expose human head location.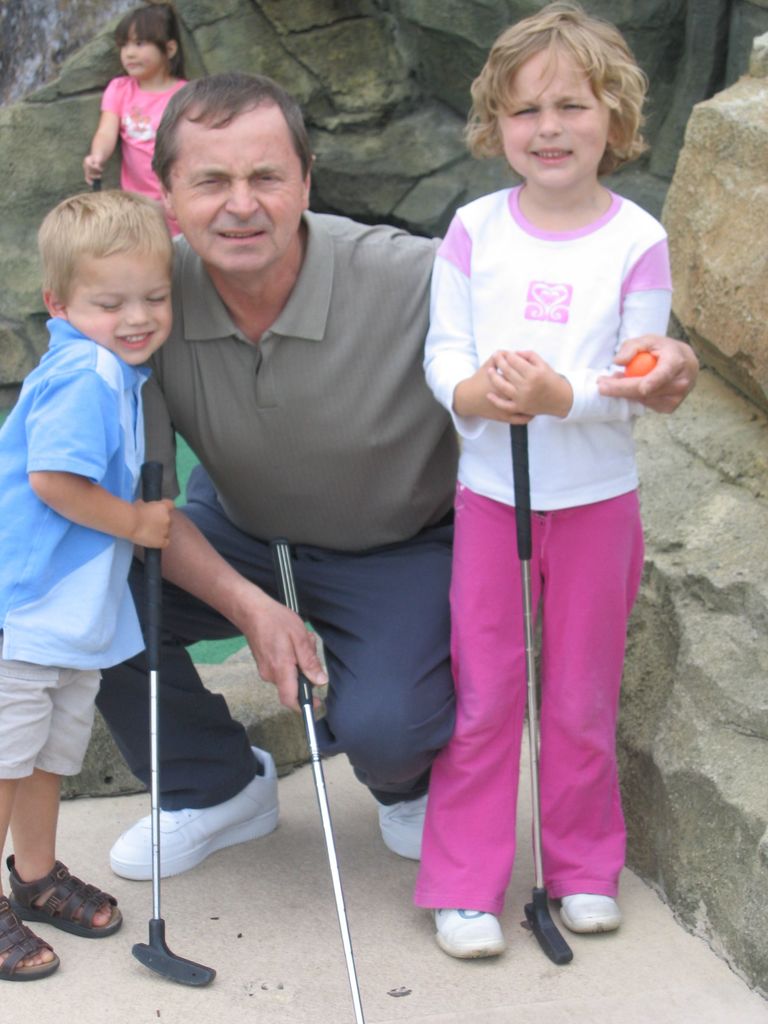
Exposed at region(151, 73, 319, 290).
